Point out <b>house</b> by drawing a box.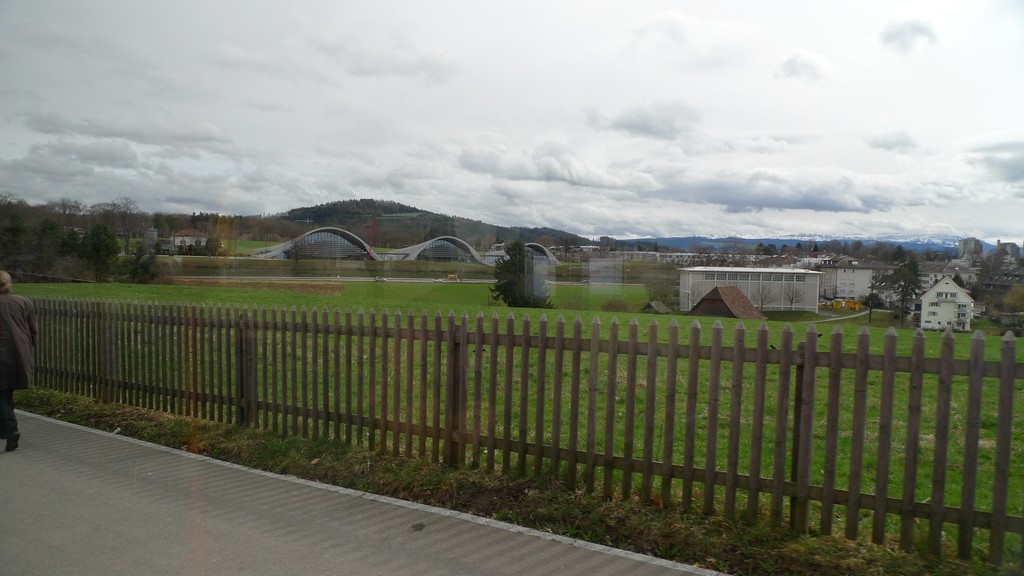
box=[915, 276, 979, 339].
